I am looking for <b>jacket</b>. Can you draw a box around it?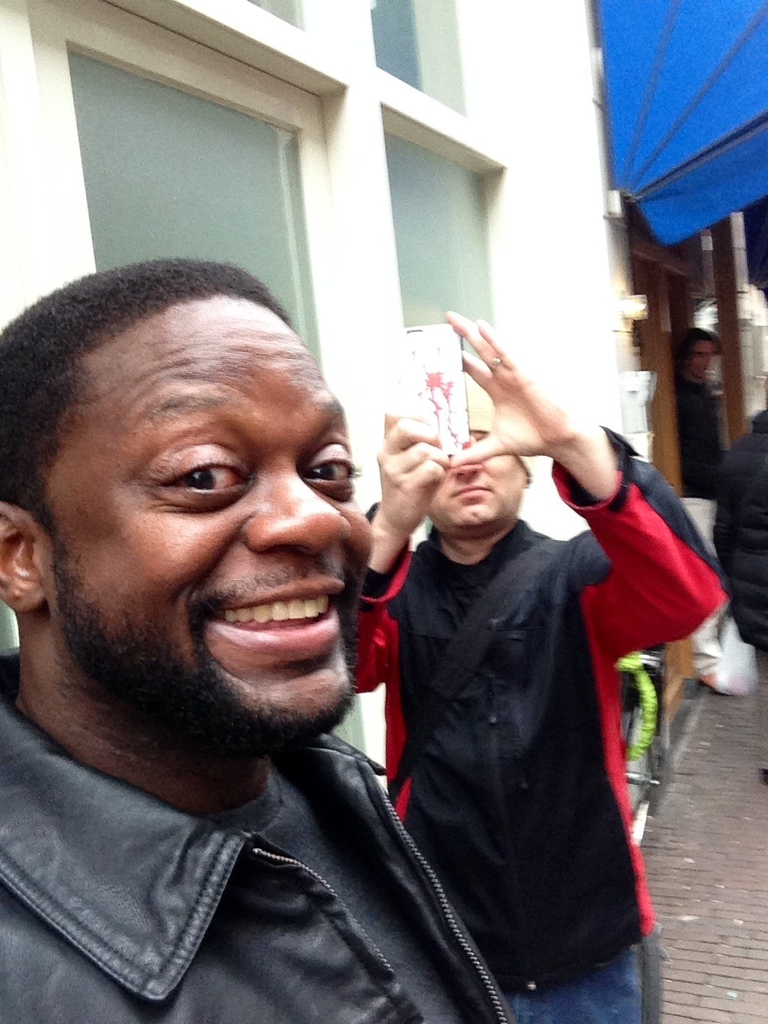
Sure, the bounding box is select_region(347, 386, 679, 962).
